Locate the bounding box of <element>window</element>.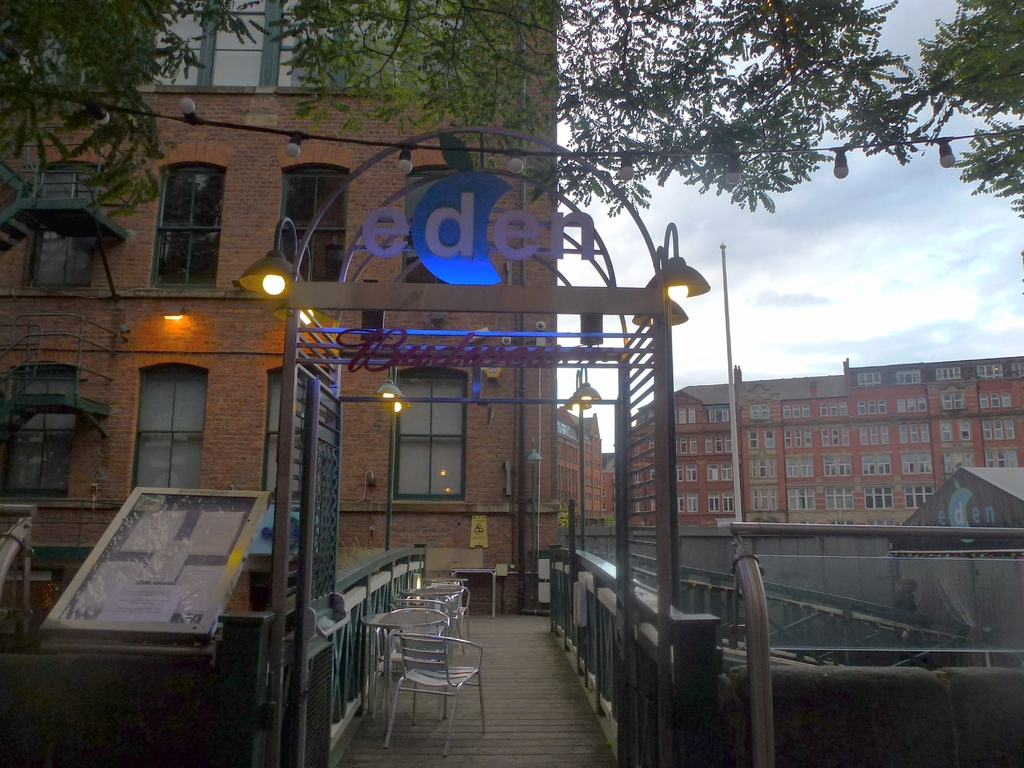
Bounding box: region(863, 456, 877, 475).
